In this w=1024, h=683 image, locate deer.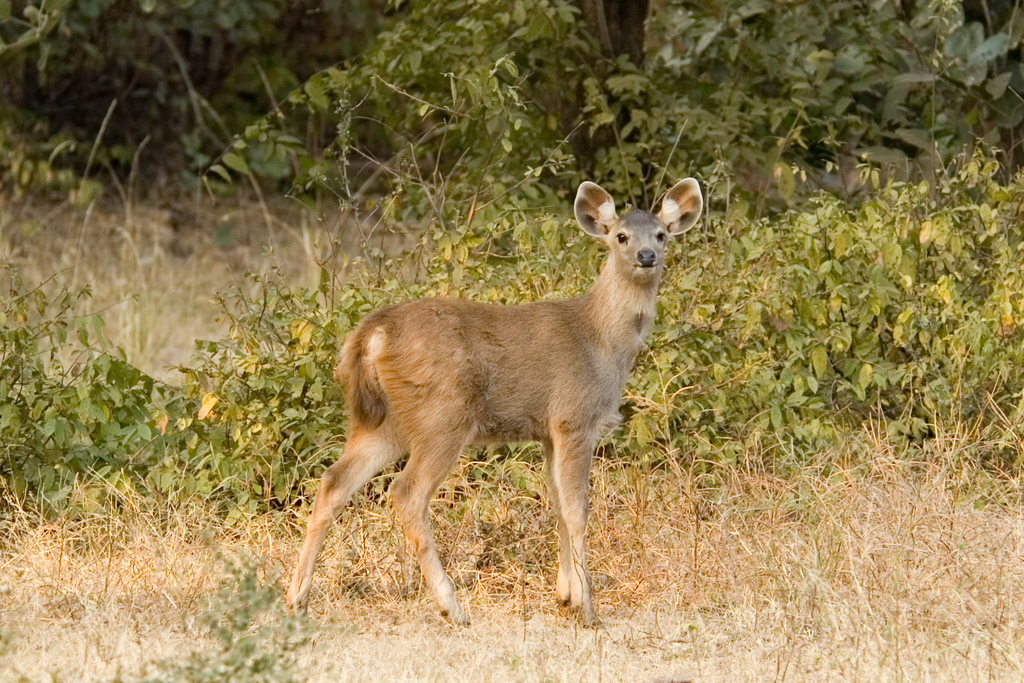
Bounding box: (288, 172, 696, 628).
